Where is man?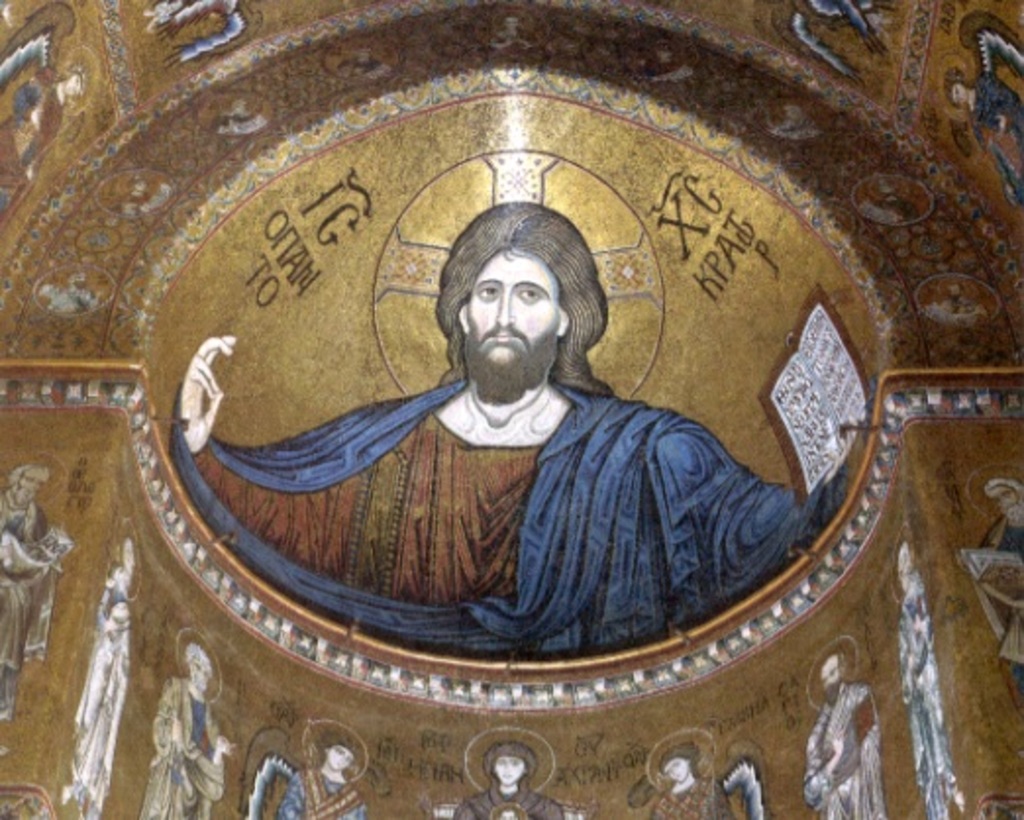
[0,465,71,722].
